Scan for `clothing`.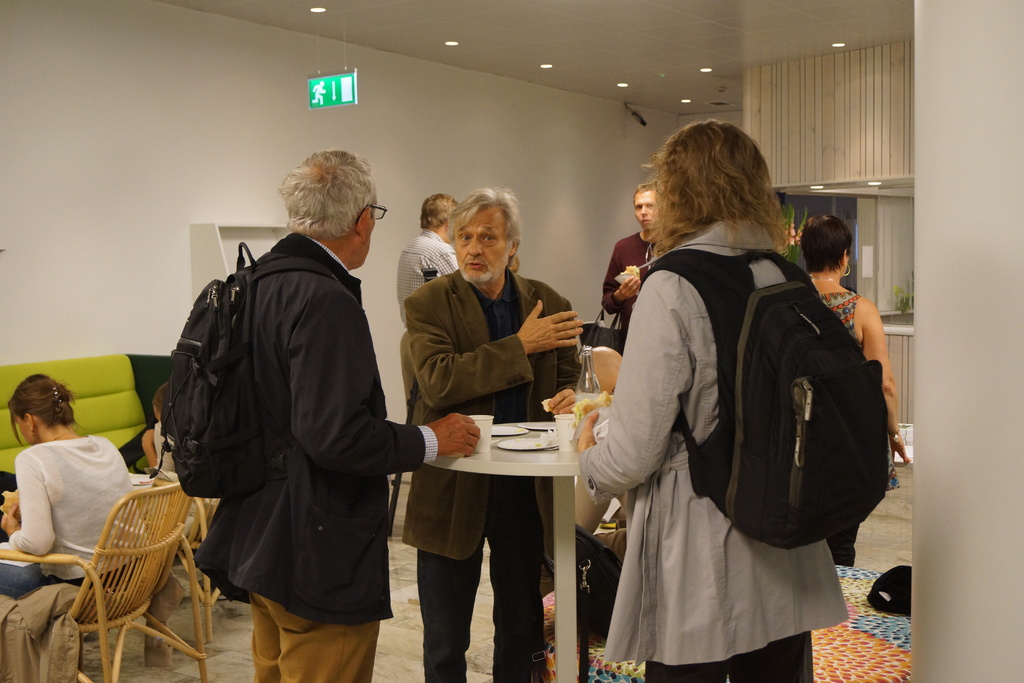
Scan result: {"x1": 202, "y1": 217, "x2": 434, "y2": 682}.
